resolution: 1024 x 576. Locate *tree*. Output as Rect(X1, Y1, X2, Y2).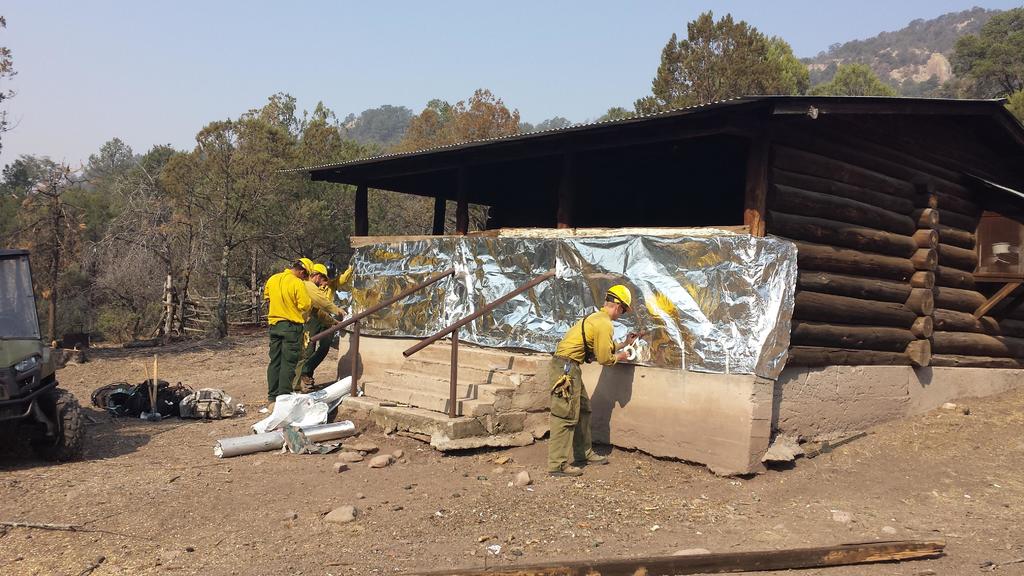
Rect(147, 152, 212, 337).
